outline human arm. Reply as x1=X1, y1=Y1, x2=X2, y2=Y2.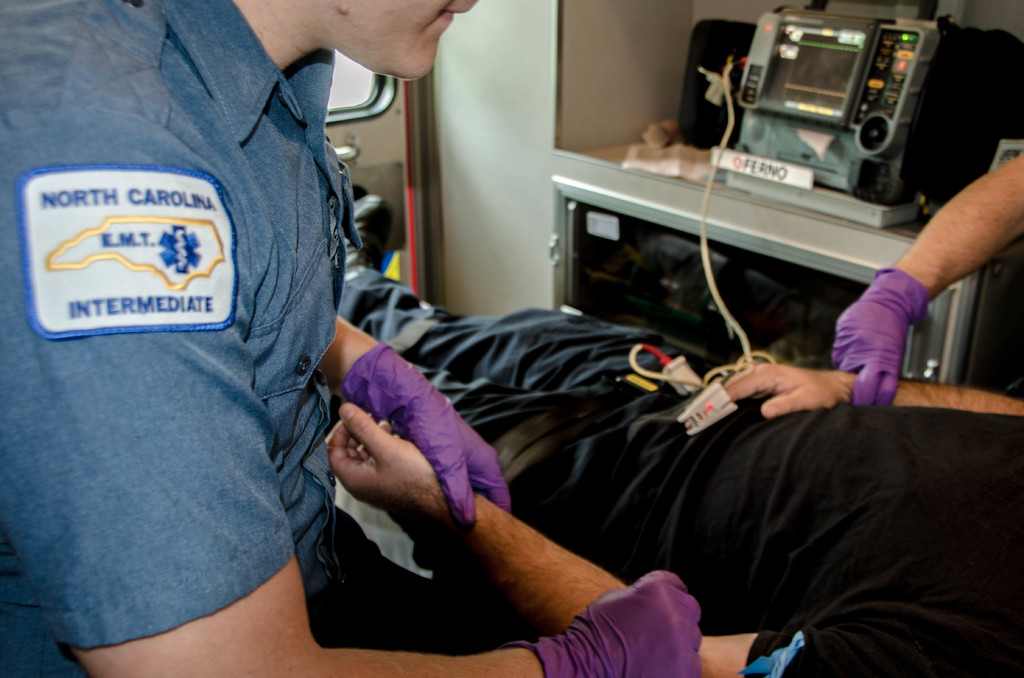
x1=13, y1=161, x2=707, y2=675.
